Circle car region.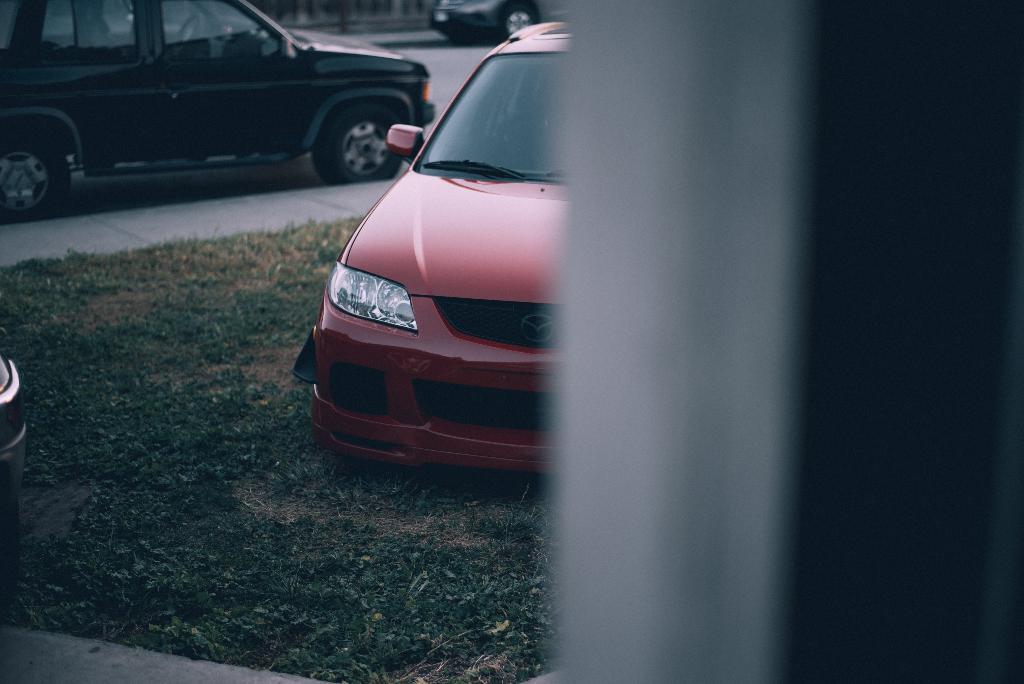
Region: Rect(428, 0, 566, 38).
